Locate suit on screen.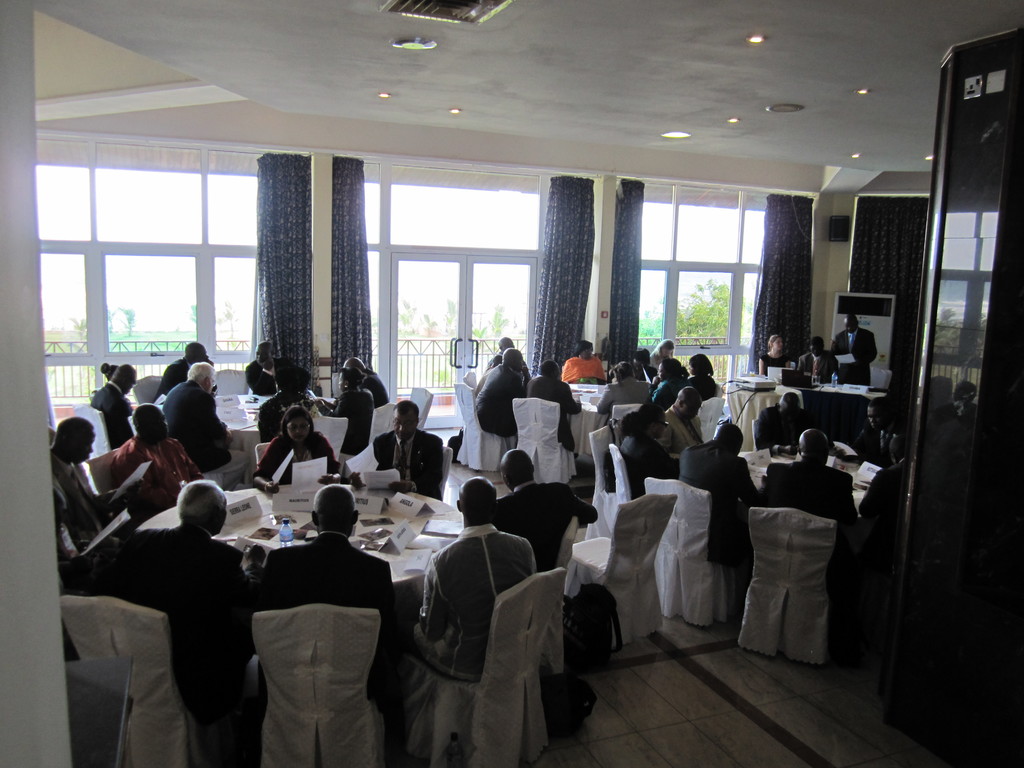
On screen at 47 447 115 561.
